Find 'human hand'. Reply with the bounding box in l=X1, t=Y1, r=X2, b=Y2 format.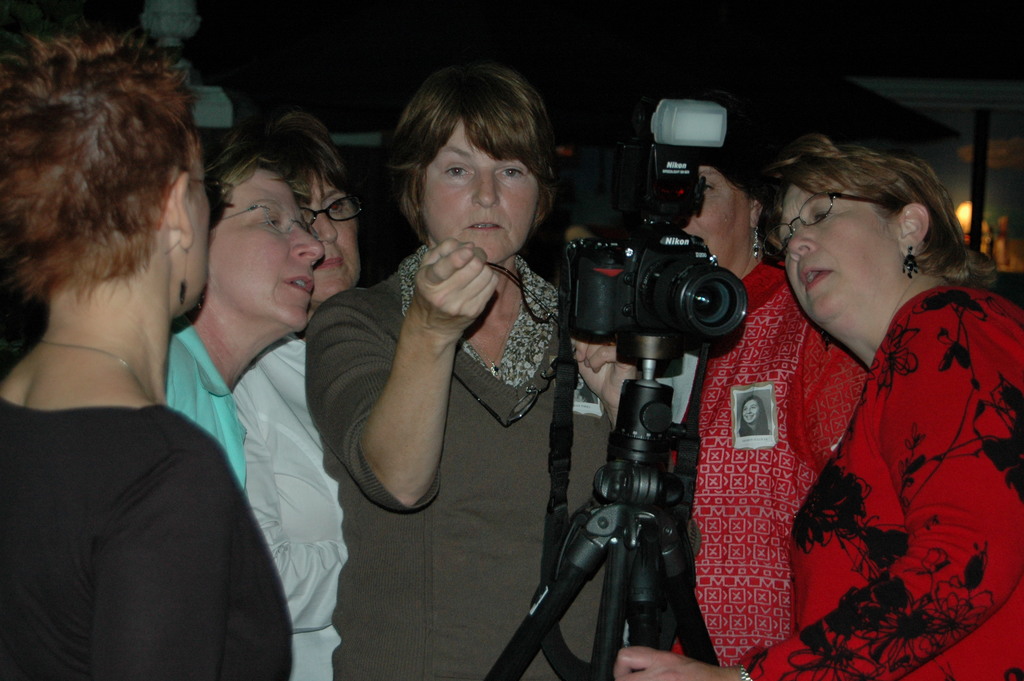
l=614, t=643, r=742, b=680.
